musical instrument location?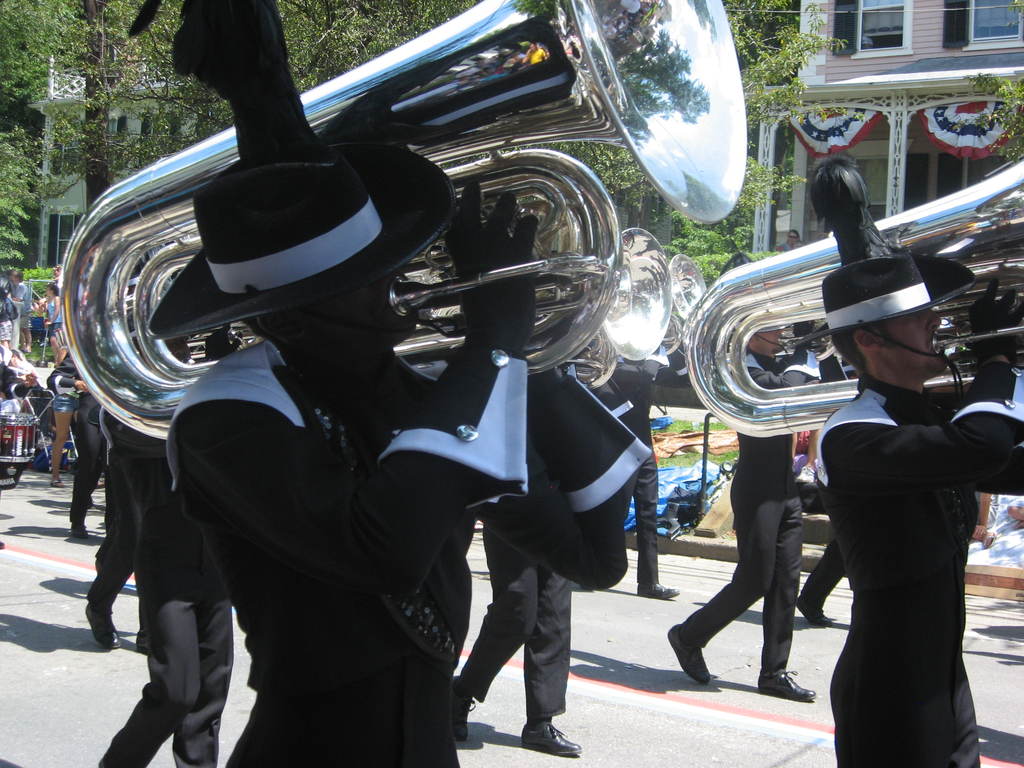
bbox=(662, 252, 712, 355)
